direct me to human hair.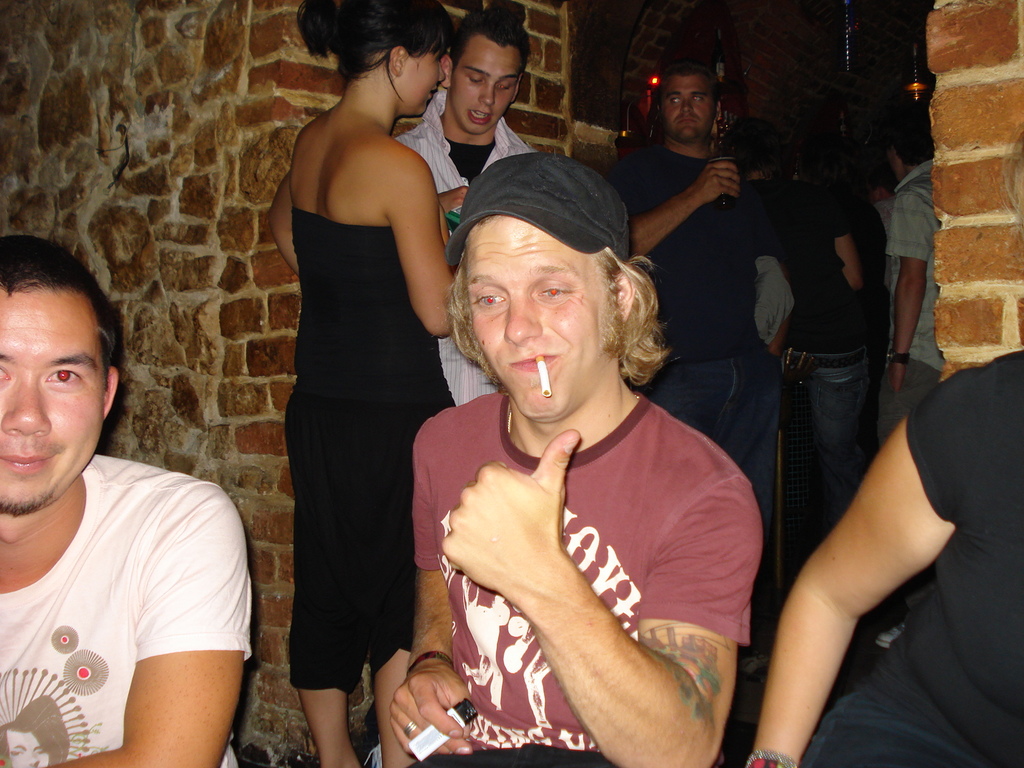
Direction: pyautogui.locateOnScreen(997, 119, 1023, 242).
